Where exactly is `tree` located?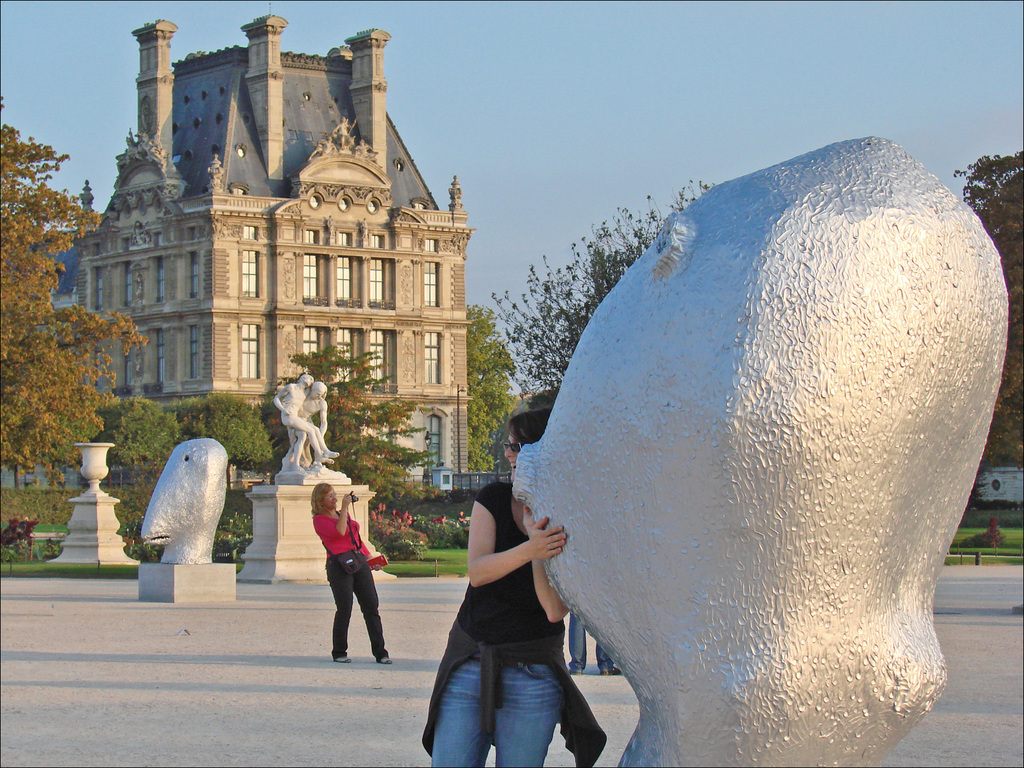
Its bounding box is select_region(0, 93, 152, 477).
